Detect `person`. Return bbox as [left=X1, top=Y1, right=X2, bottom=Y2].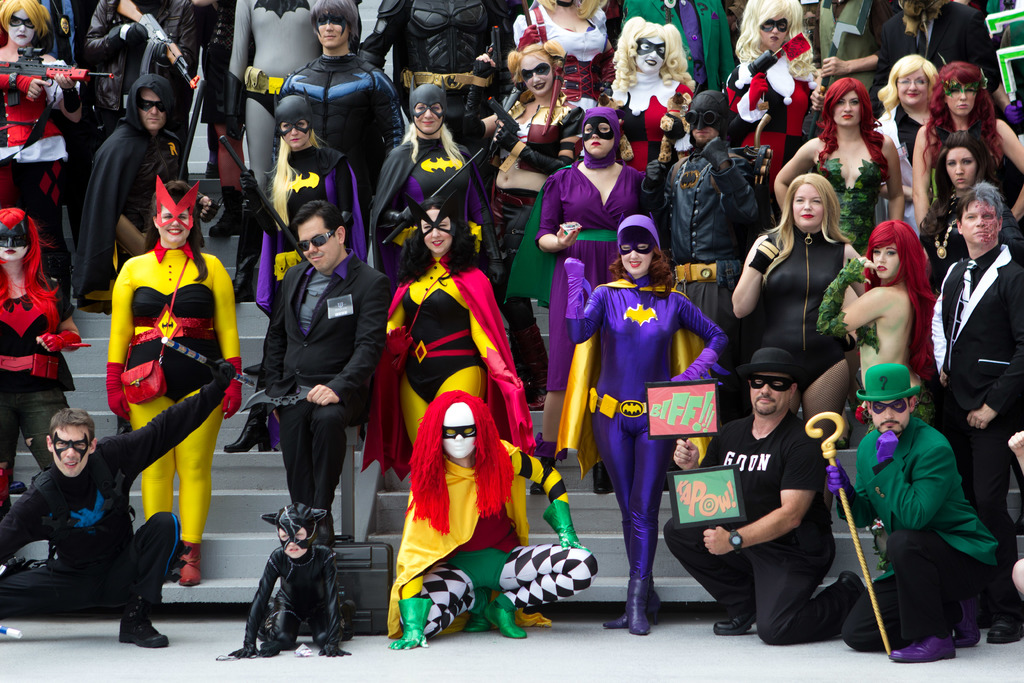
[left=521, top=0, right=625, bottom=100].
